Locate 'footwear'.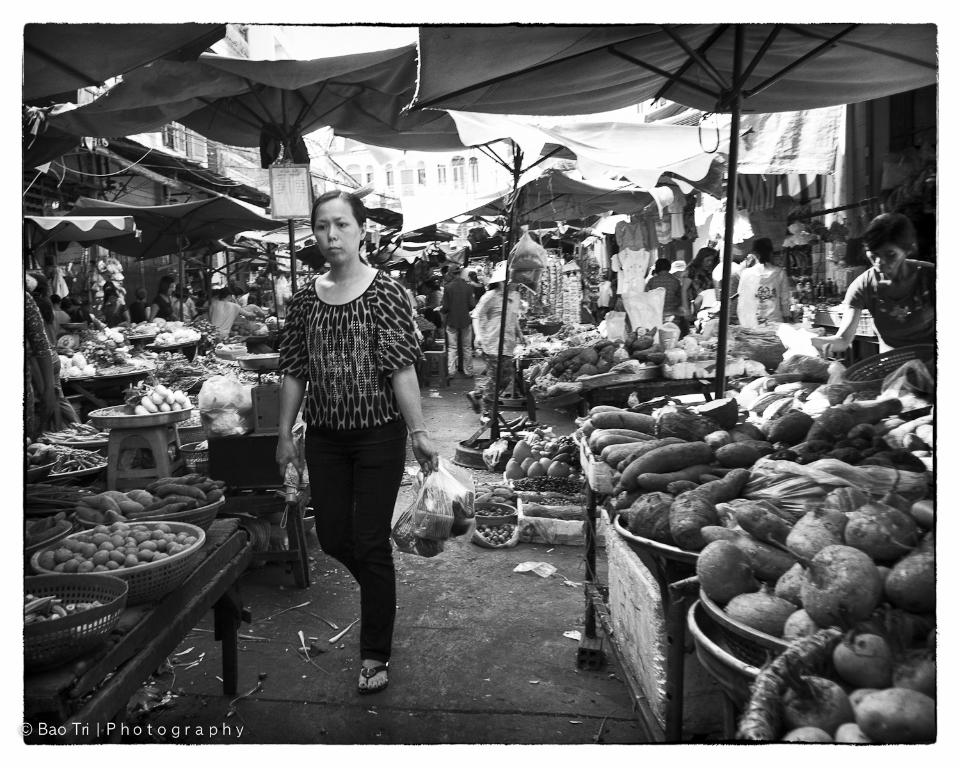
Bounding box: <bbox>356, 662, 389, 694</bbox>.
